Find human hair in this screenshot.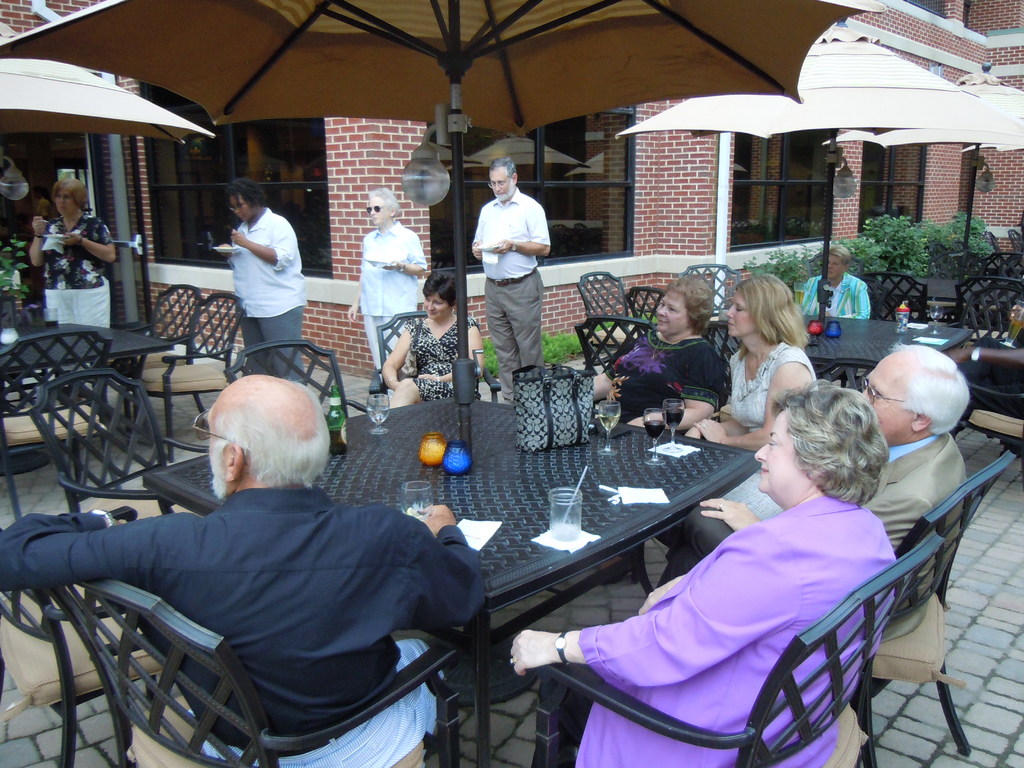
The bounding box for human hair is locate(33, 203, 48, 218).
